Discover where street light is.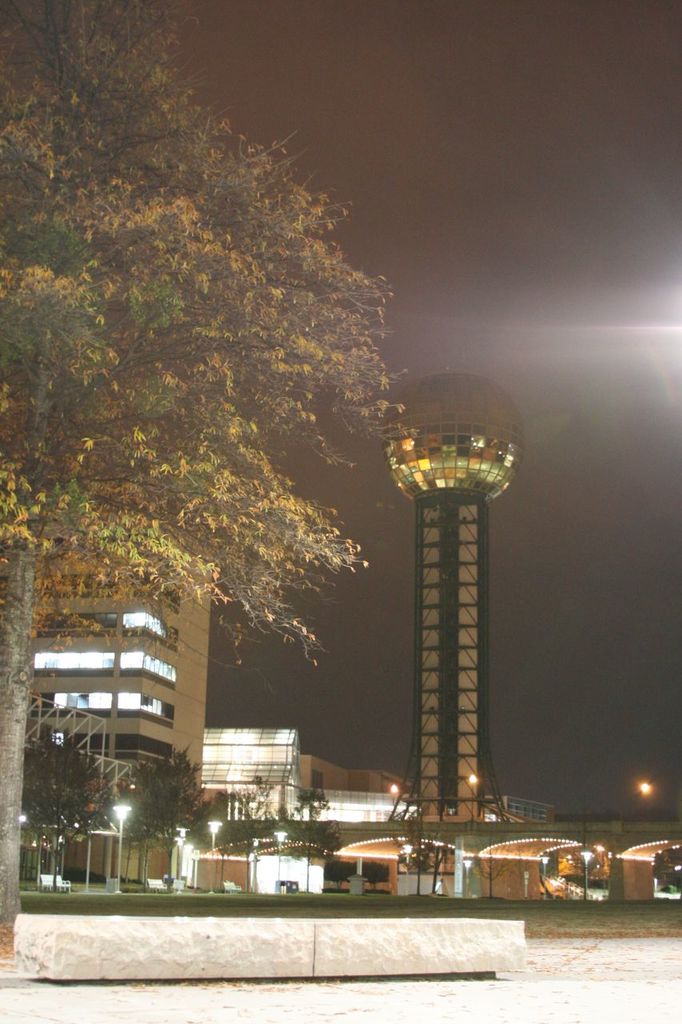
Discovered at region(270, 823, 291, 885).
